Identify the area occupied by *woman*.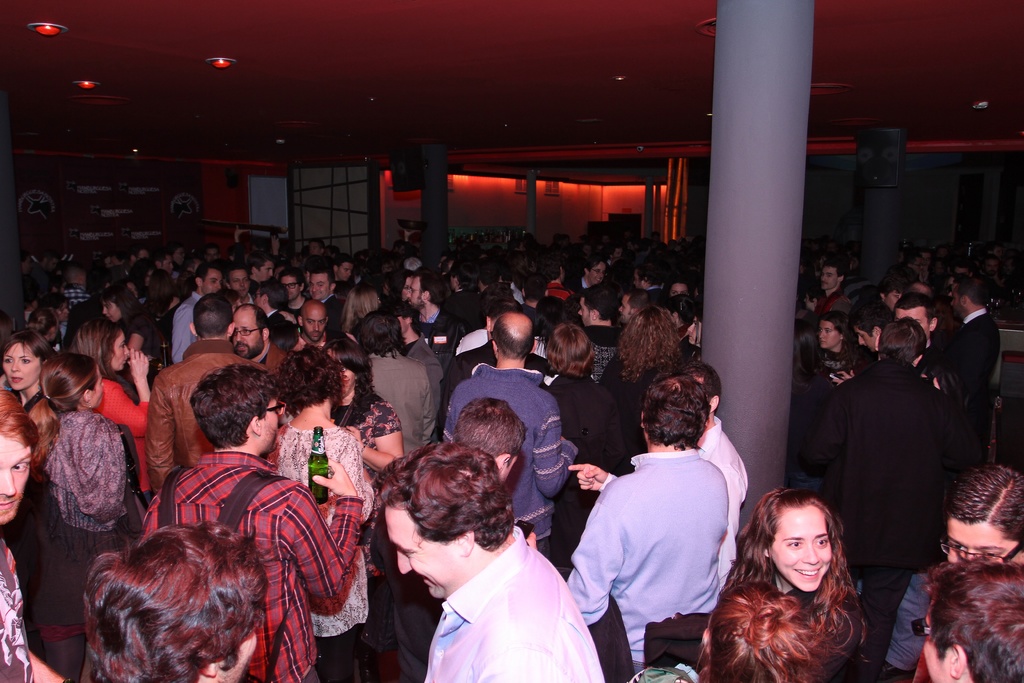
Area: 0:333:58:409.
